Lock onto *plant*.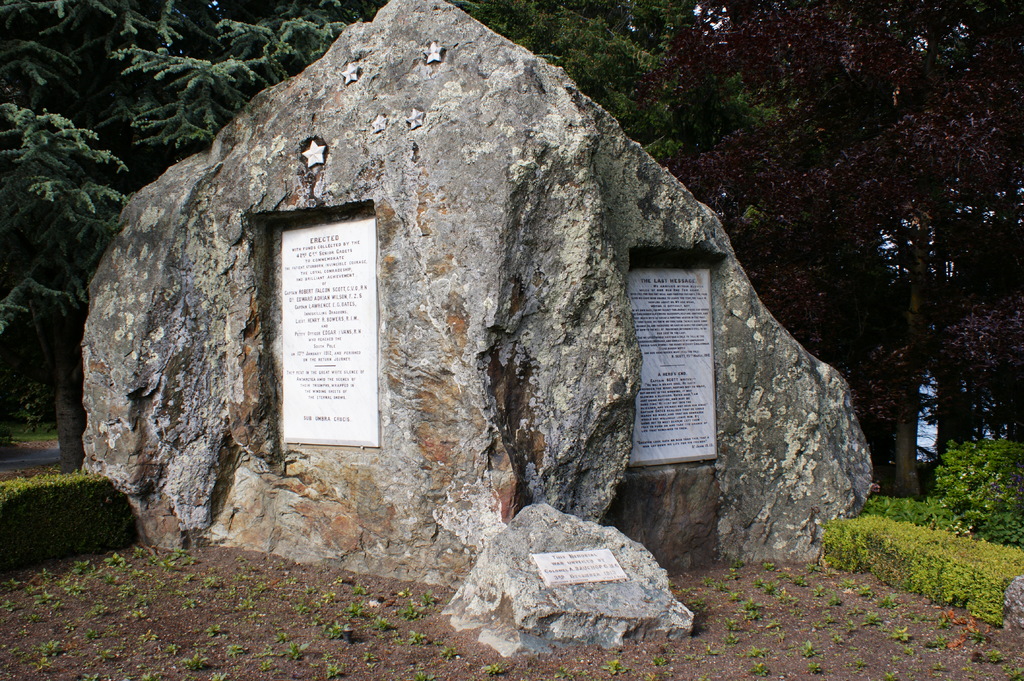
Locked: x1=180 y1=596 x2=195 y2=610.
